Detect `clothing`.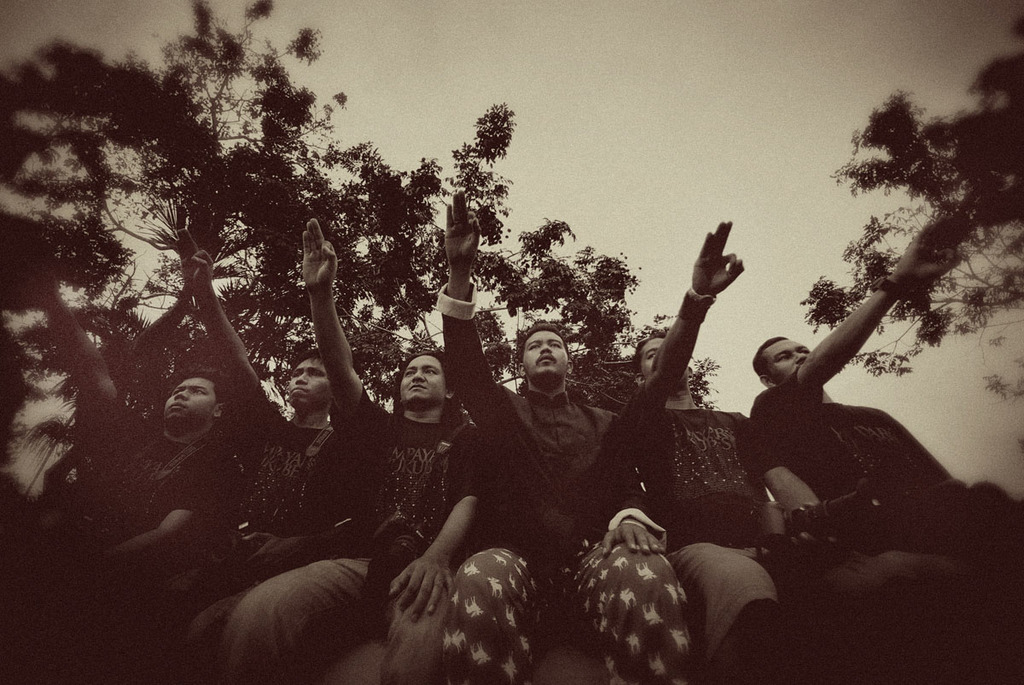
Detected at bbox=(61, 392, 230, 616).
